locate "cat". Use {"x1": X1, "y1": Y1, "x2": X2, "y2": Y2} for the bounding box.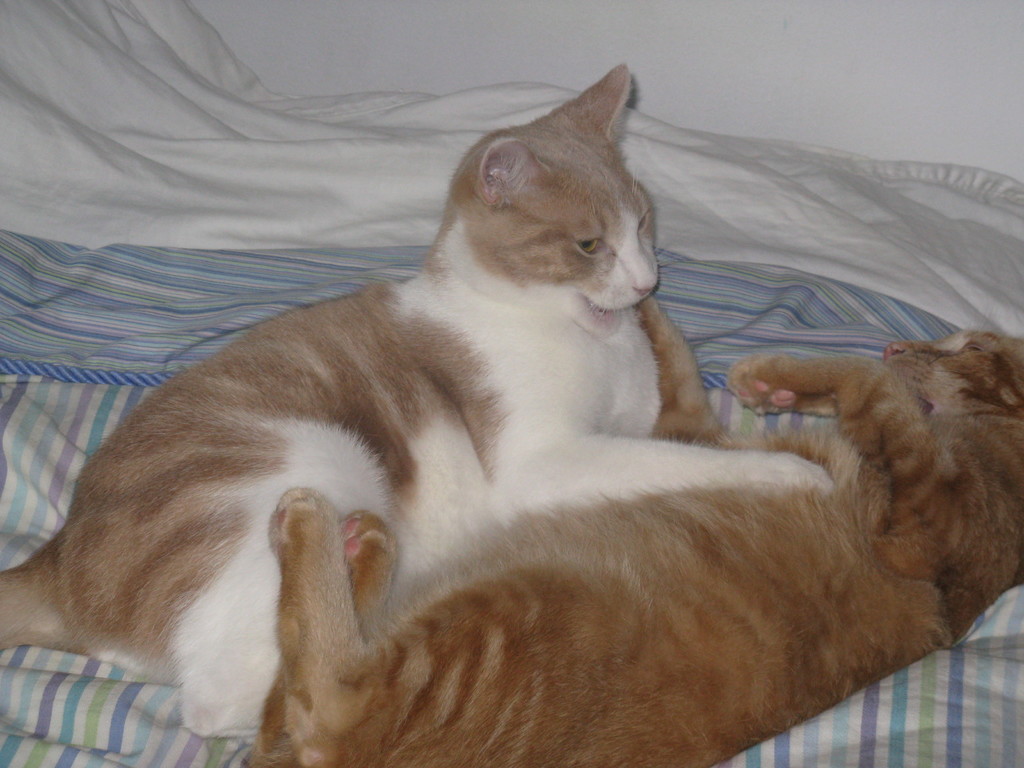
{"x1": 237, "y1": 326, "x2": 1023, "y2": 767}.
